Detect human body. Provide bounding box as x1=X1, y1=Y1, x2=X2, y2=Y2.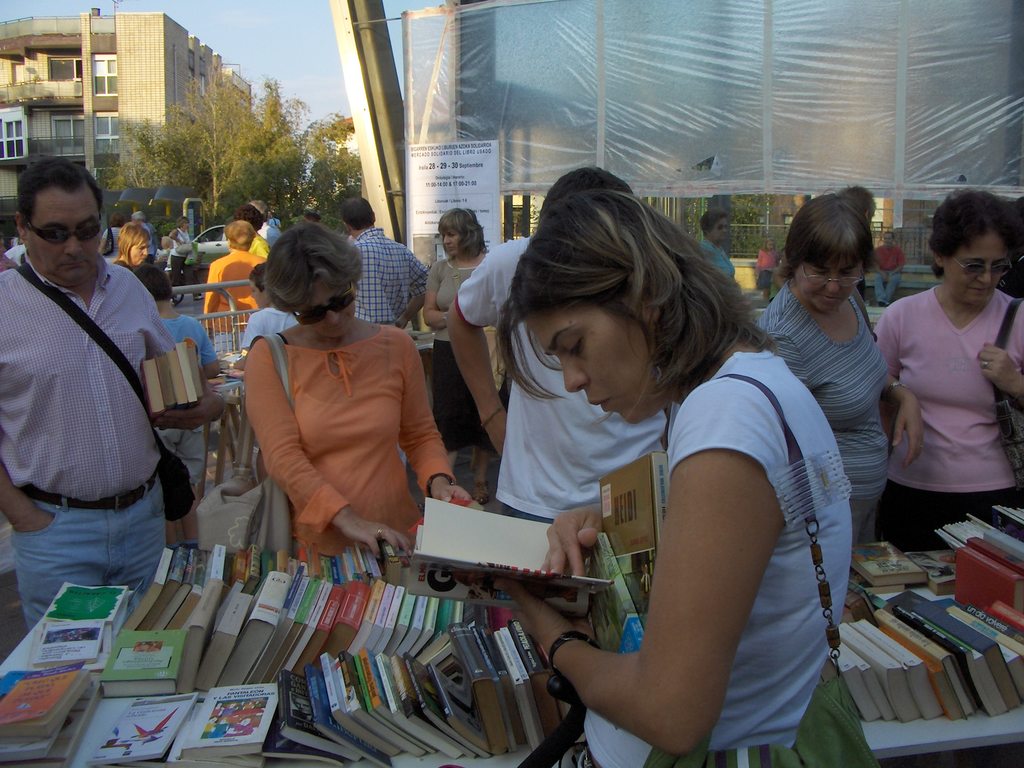
x1=492, y1=340, x2=854, y2=767.
